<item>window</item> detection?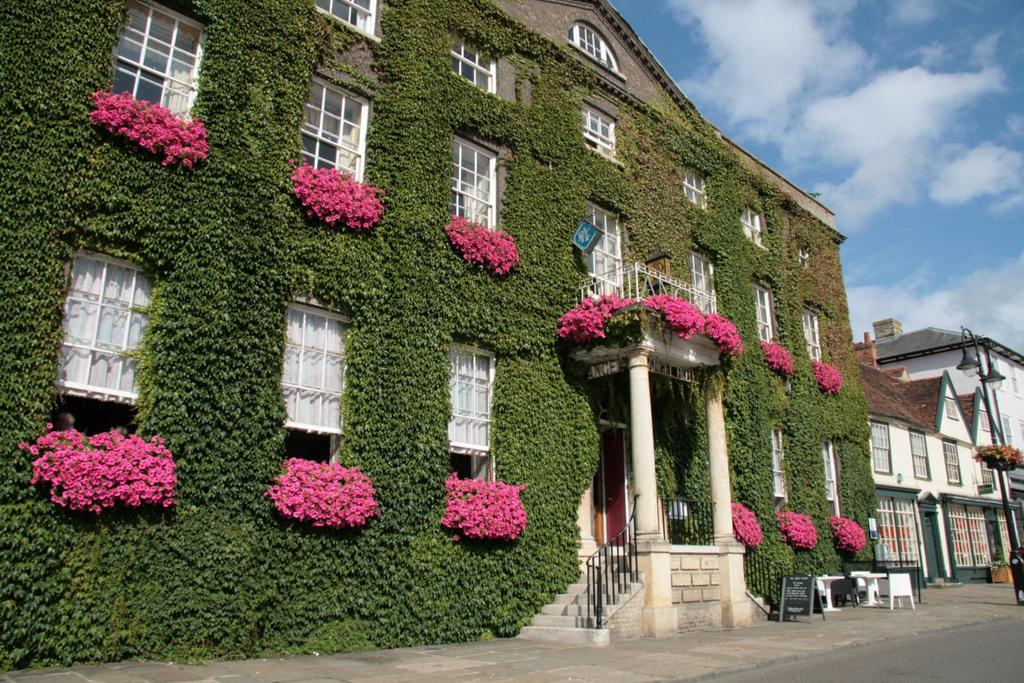
(584, 100, 618, 155)
